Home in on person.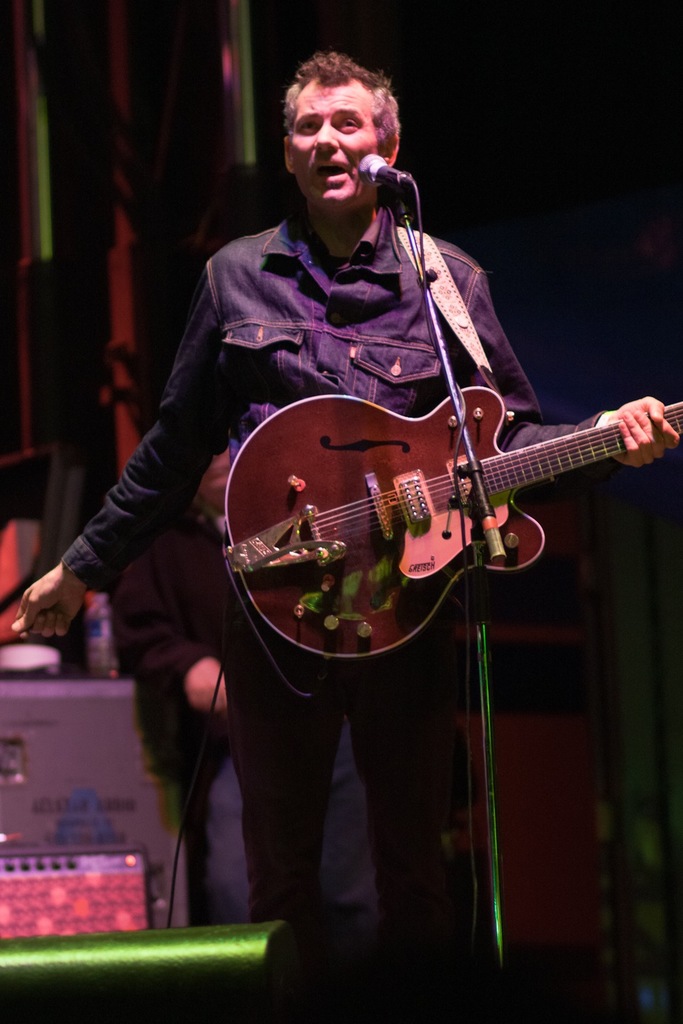
Homed in at 10, 54, 679, 1015.
